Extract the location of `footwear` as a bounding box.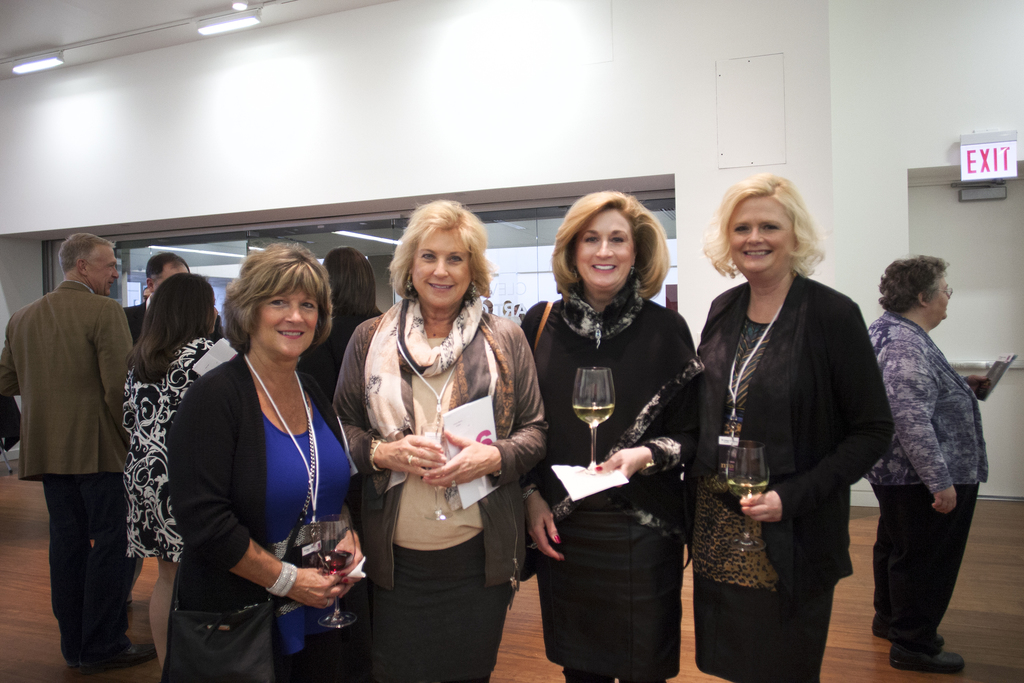
bbox=(865, 613, 912, 634).
